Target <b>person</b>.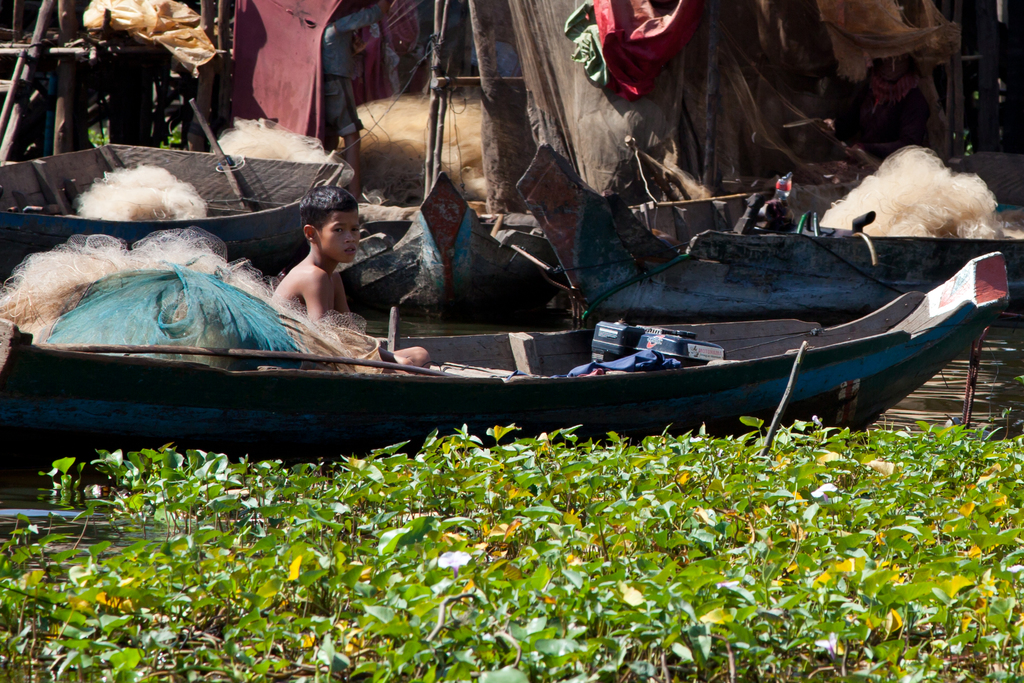
Target region: select_region(319, 0, 396, 200).
